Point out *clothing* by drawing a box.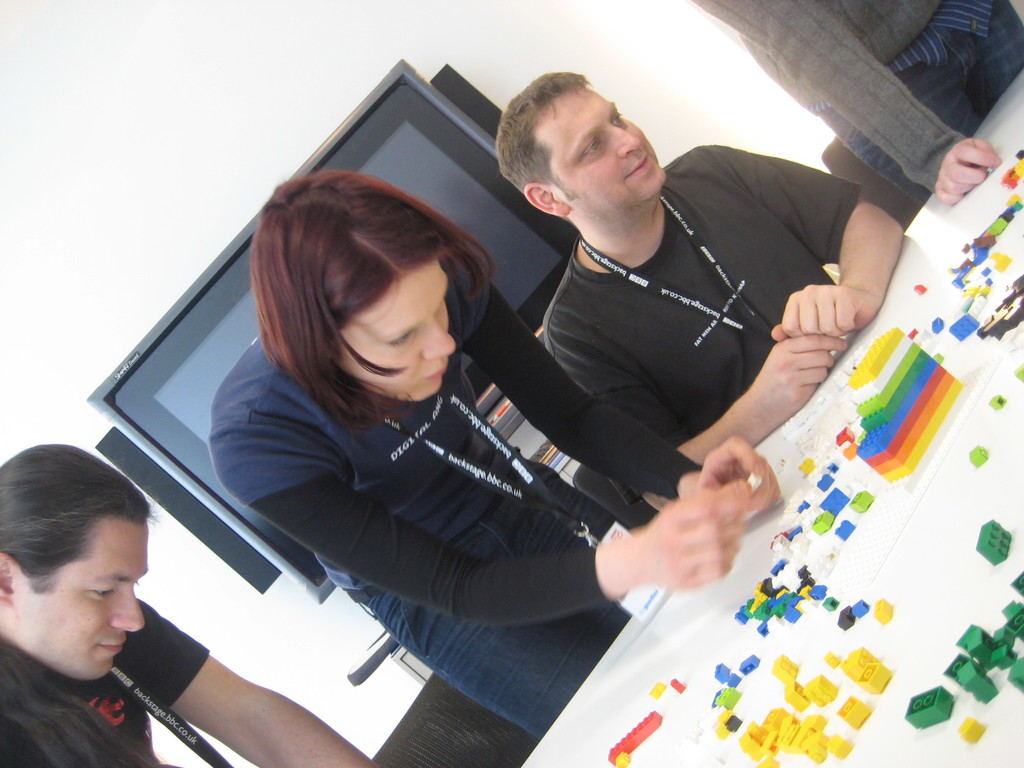
<region>184, 287, 688, 671</region>.
